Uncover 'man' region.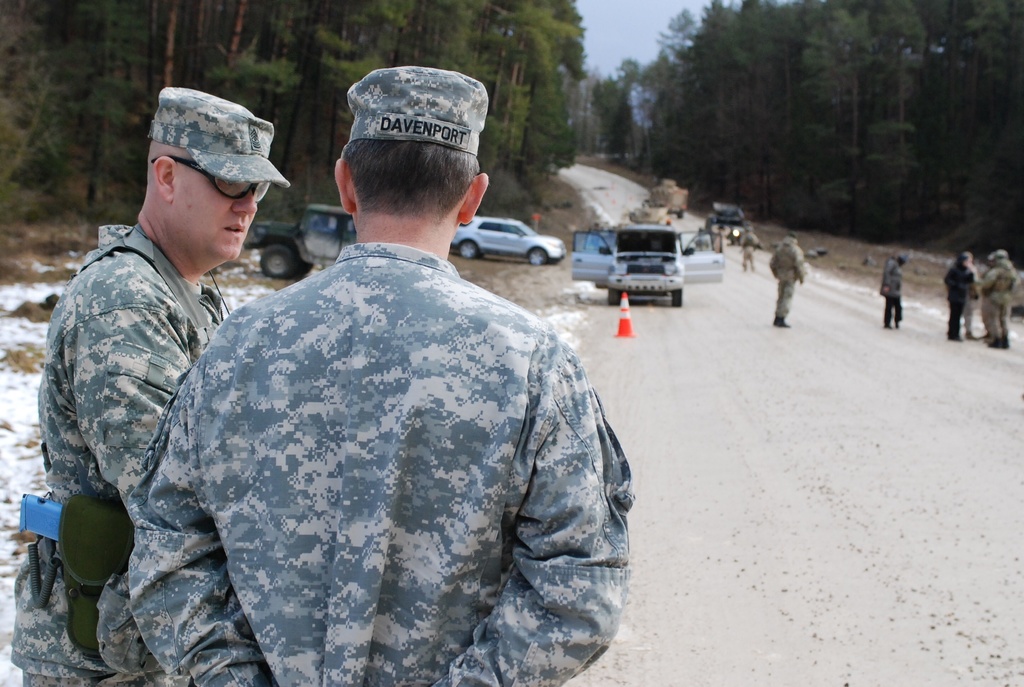
Uncovered: <bbox>742, 220, 757, 267</bbox>.
